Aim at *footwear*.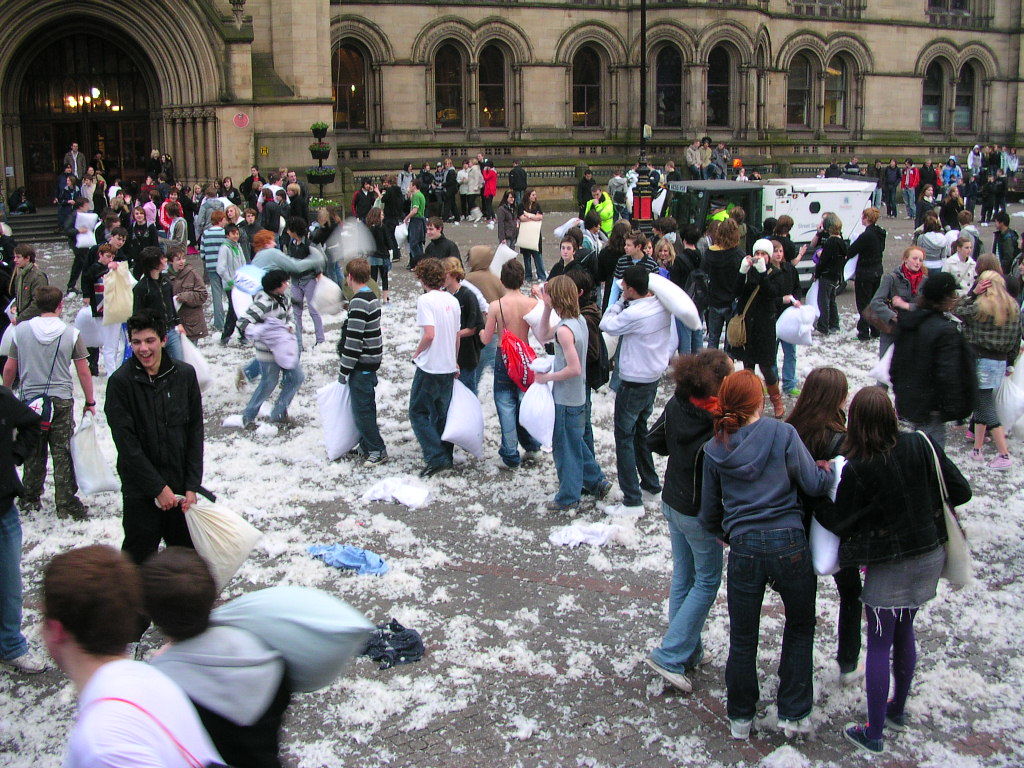
Aimed at (782,715,808,734).
